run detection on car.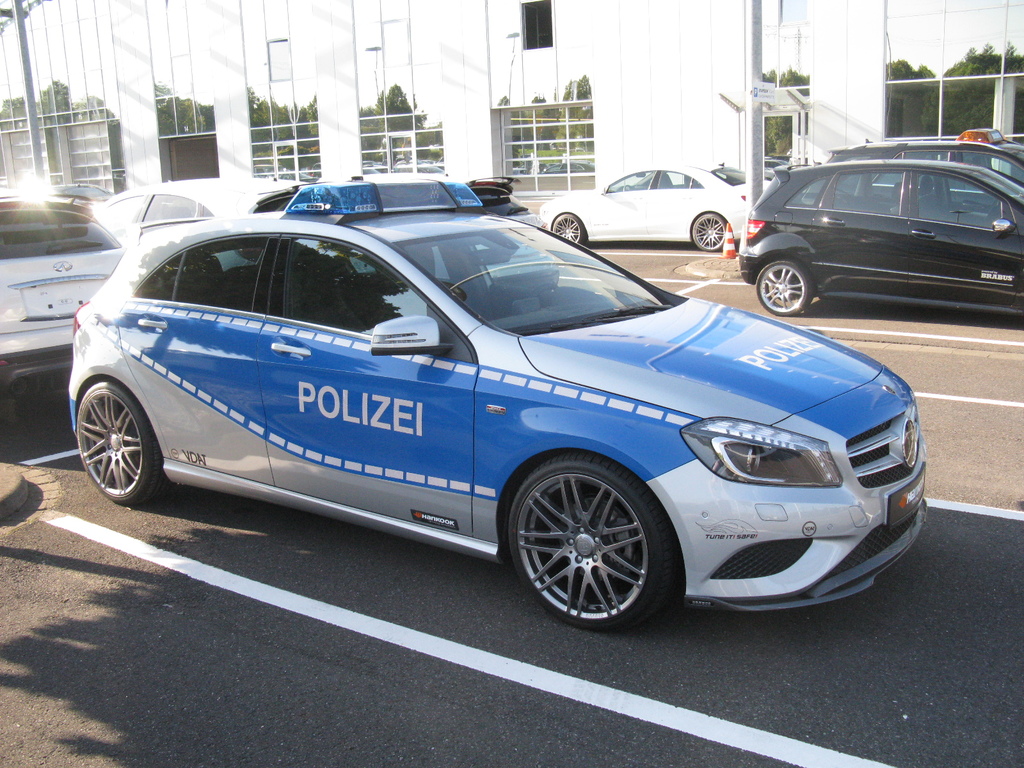
Result: box(541, 163, 752, 254).
